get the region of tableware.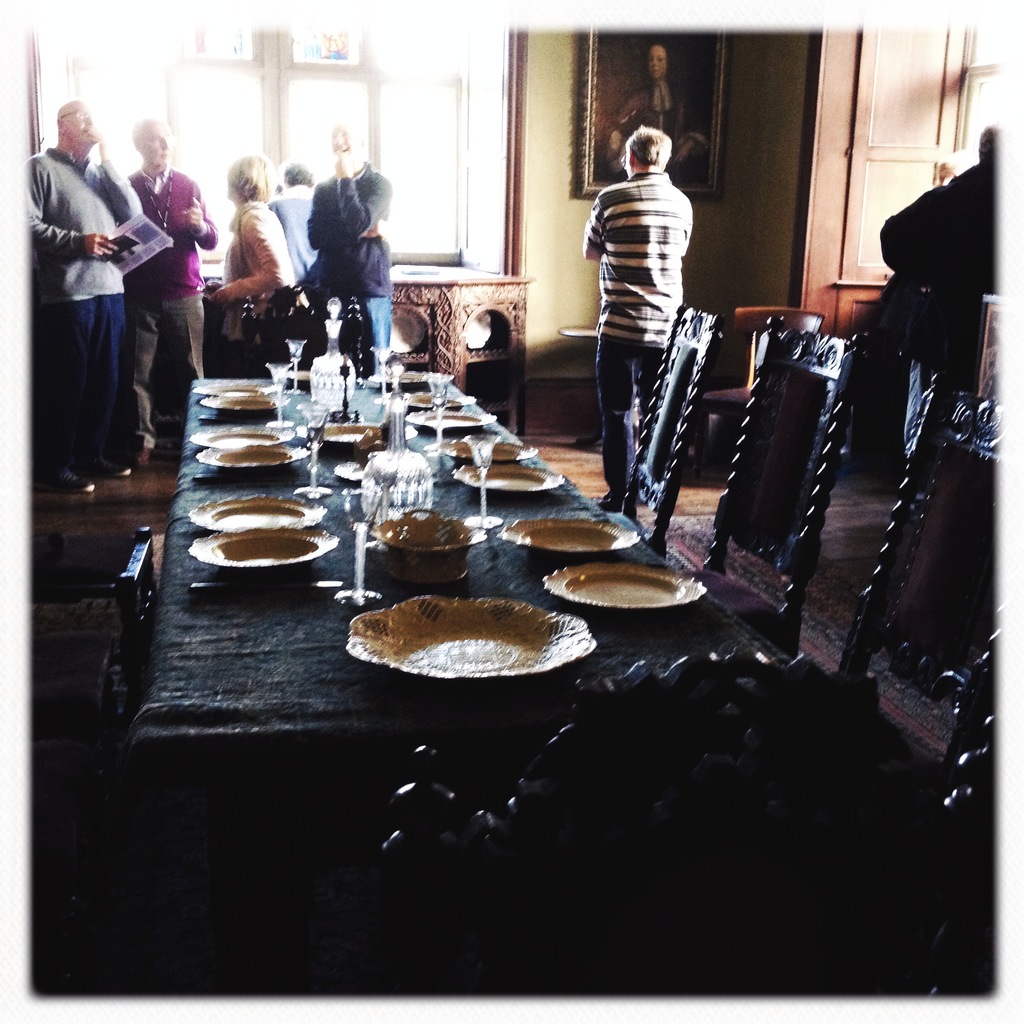
<box>452,463,564,493</box>.
